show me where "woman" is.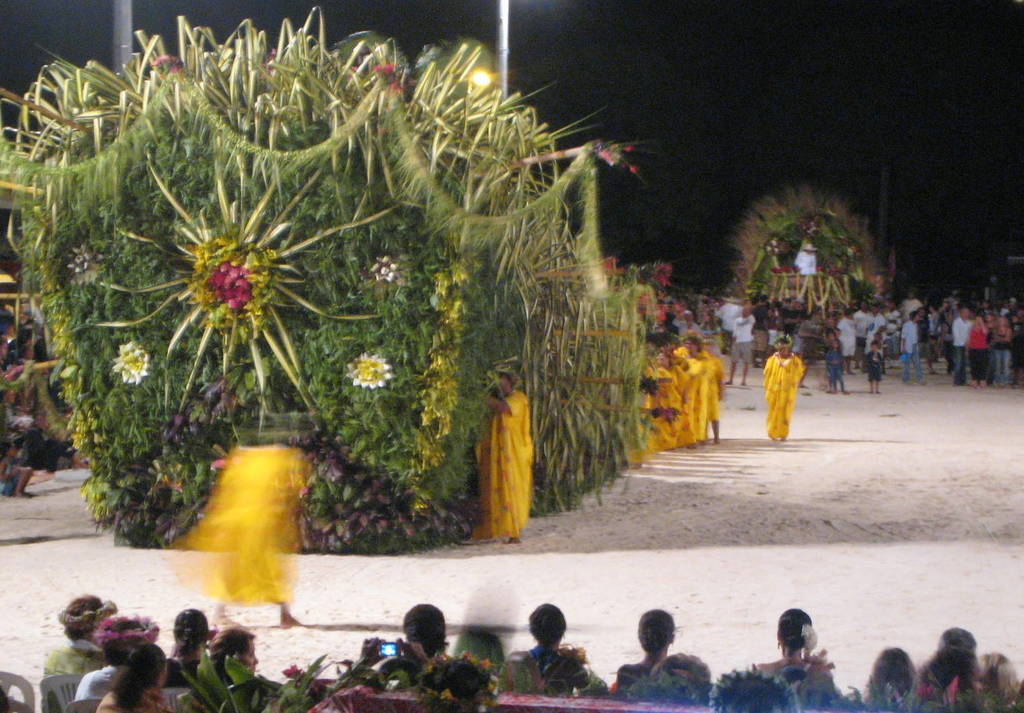
"woman" is at 759/607/836/675.
